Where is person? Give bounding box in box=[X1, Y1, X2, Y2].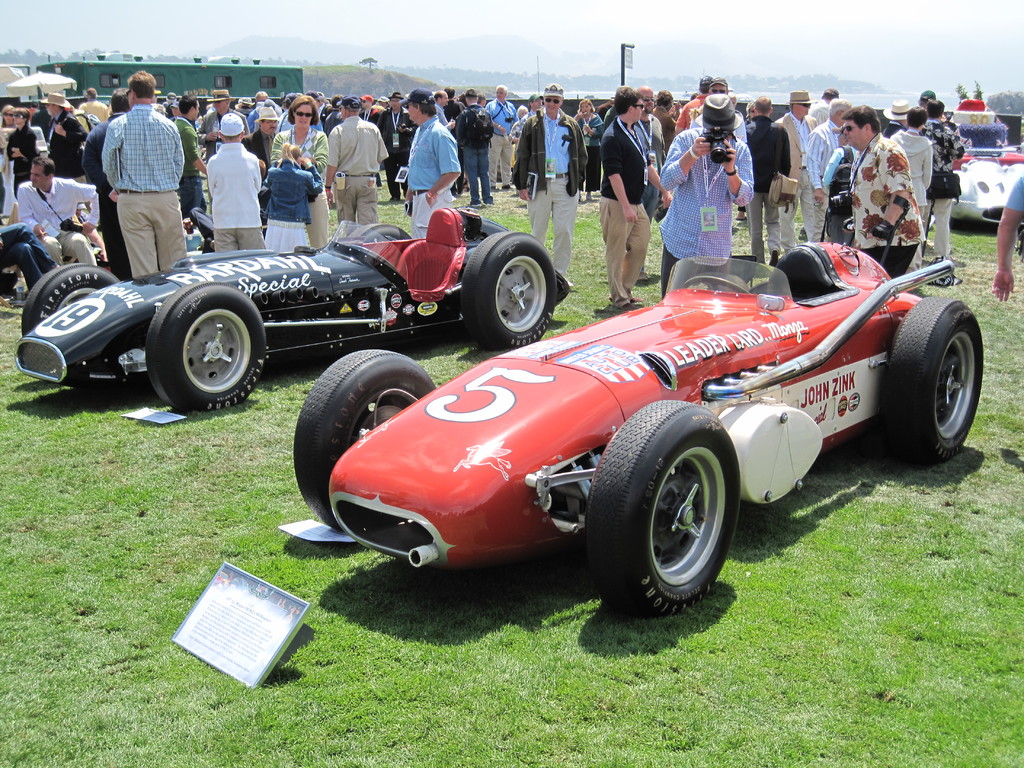
box=[920, 100, 968, 267].
